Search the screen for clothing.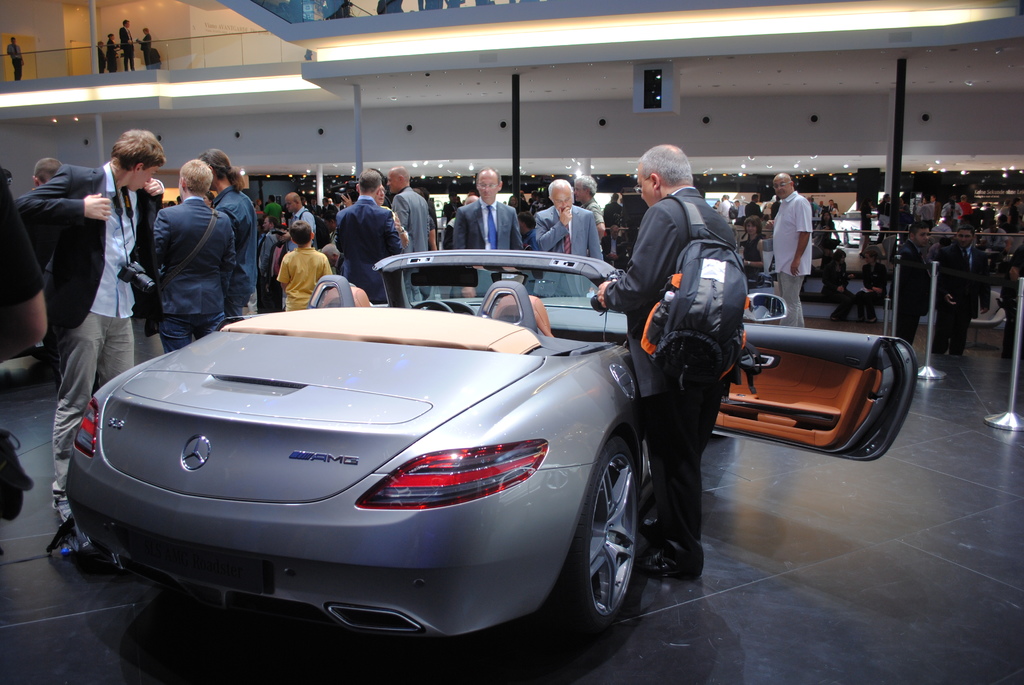
Found at 95/45/109/72.
